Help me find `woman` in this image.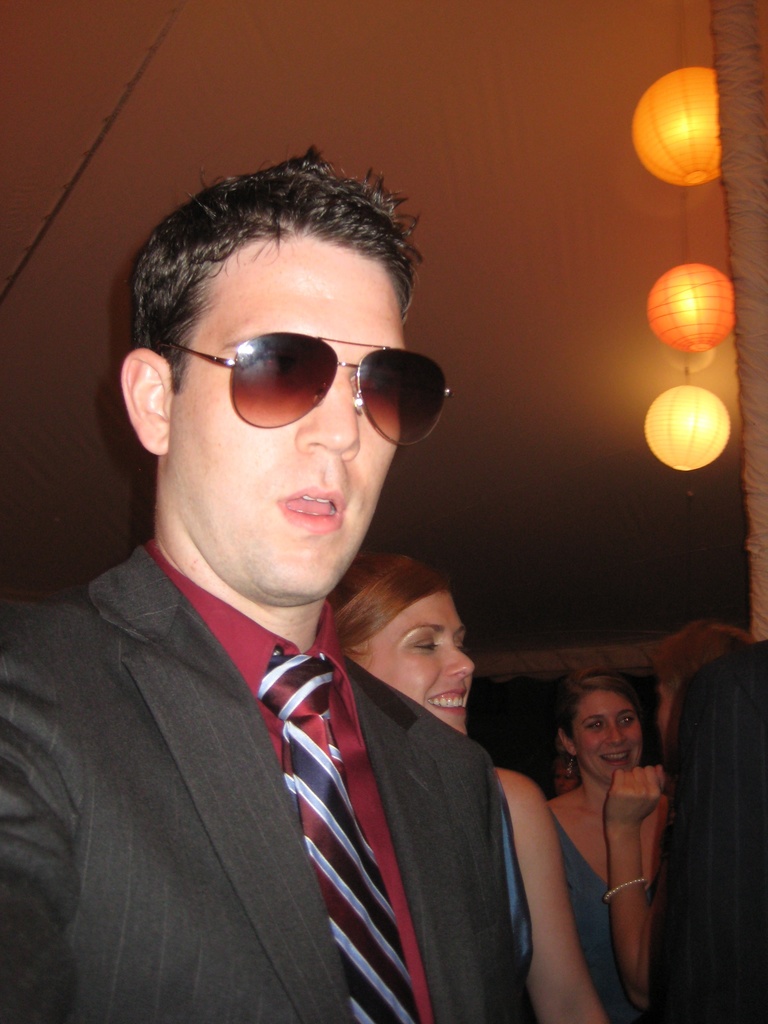
Found it: x1=536 y1=634 x2=703 y2=1012.
